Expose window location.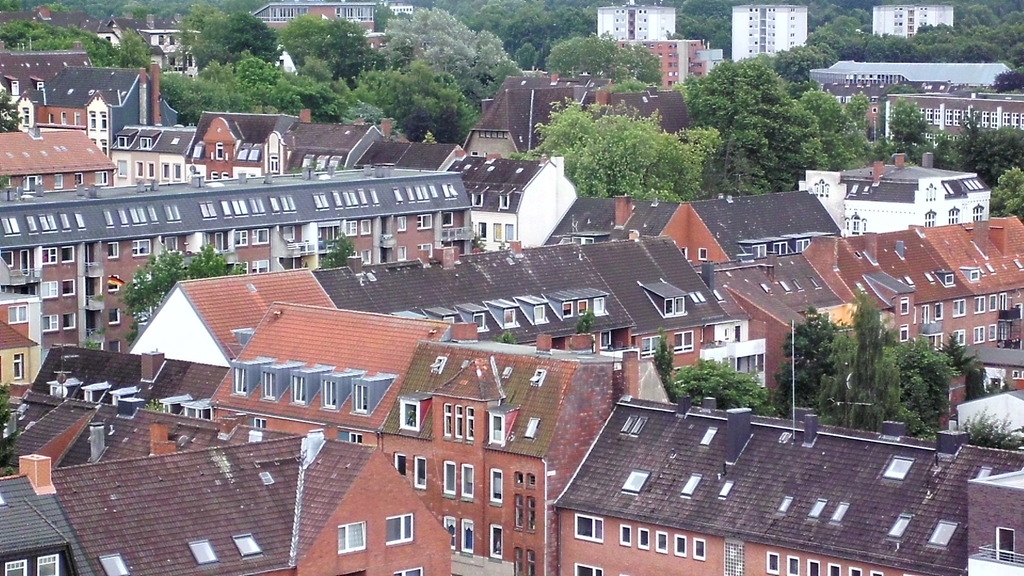
Exposed at x1=234 y1=369 x2=246 y2=393.
